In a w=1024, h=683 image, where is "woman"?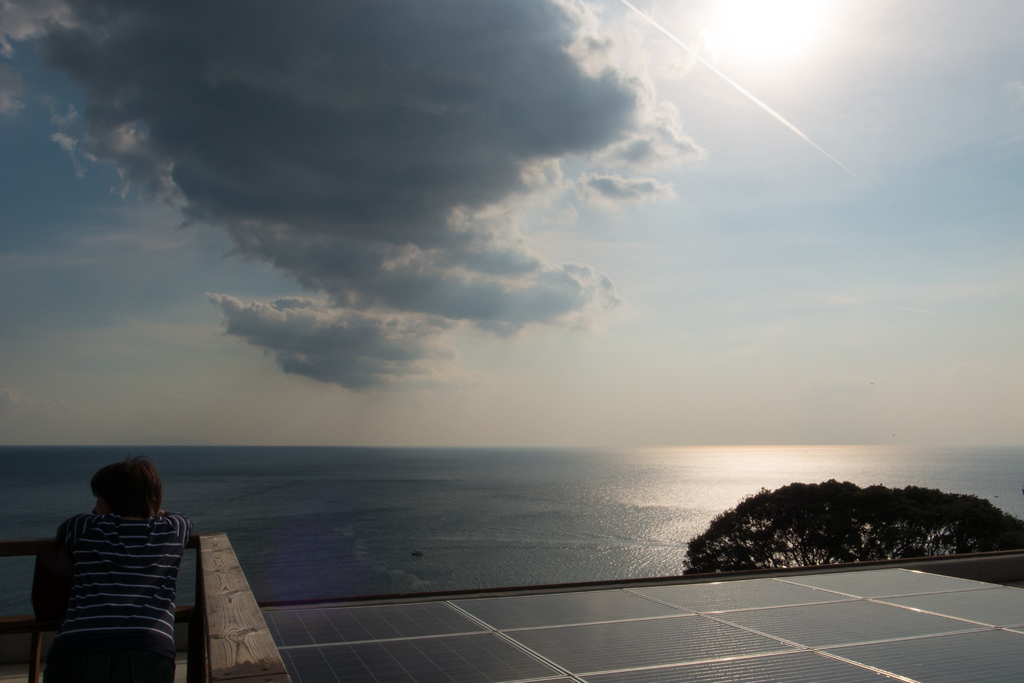
pyautogui.locateOnScreen(28, 461, 186, 682).
